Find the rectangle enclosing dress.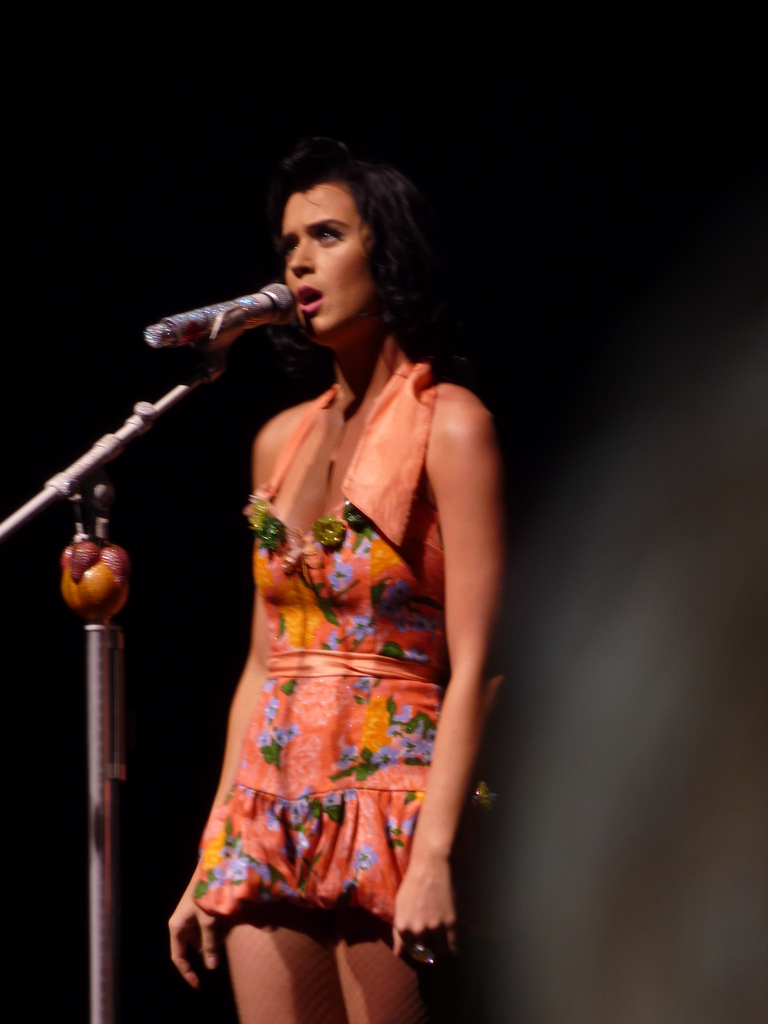
[x1=191, y1=340, x2=501, y2=930].
